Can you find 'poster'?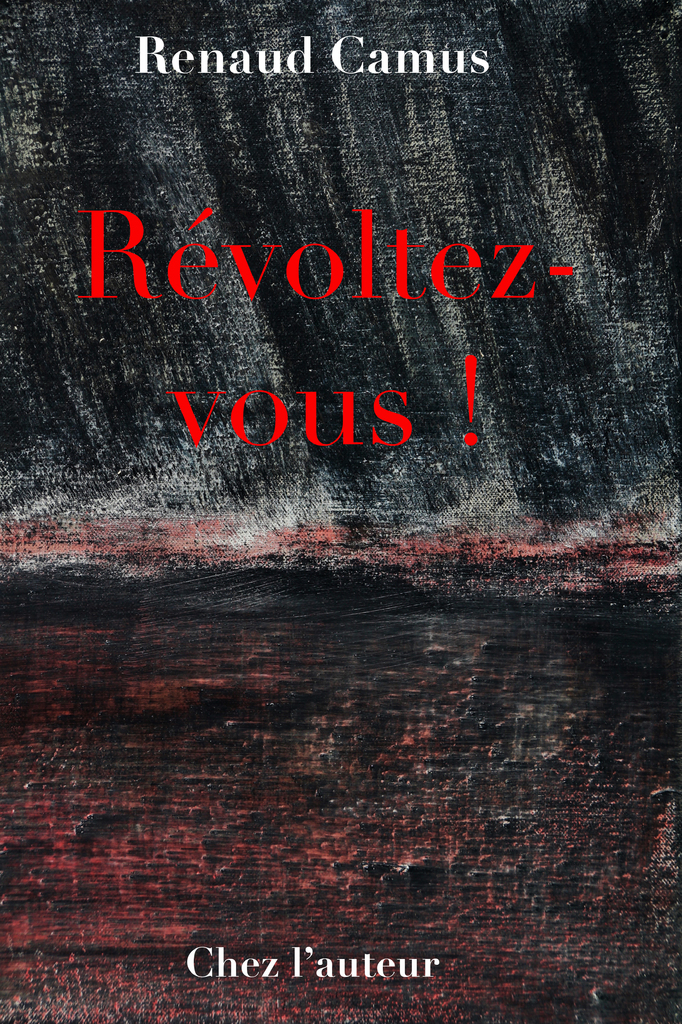
Yes, bounding box: (left=0, top=0, right=681, bottom=1023).
